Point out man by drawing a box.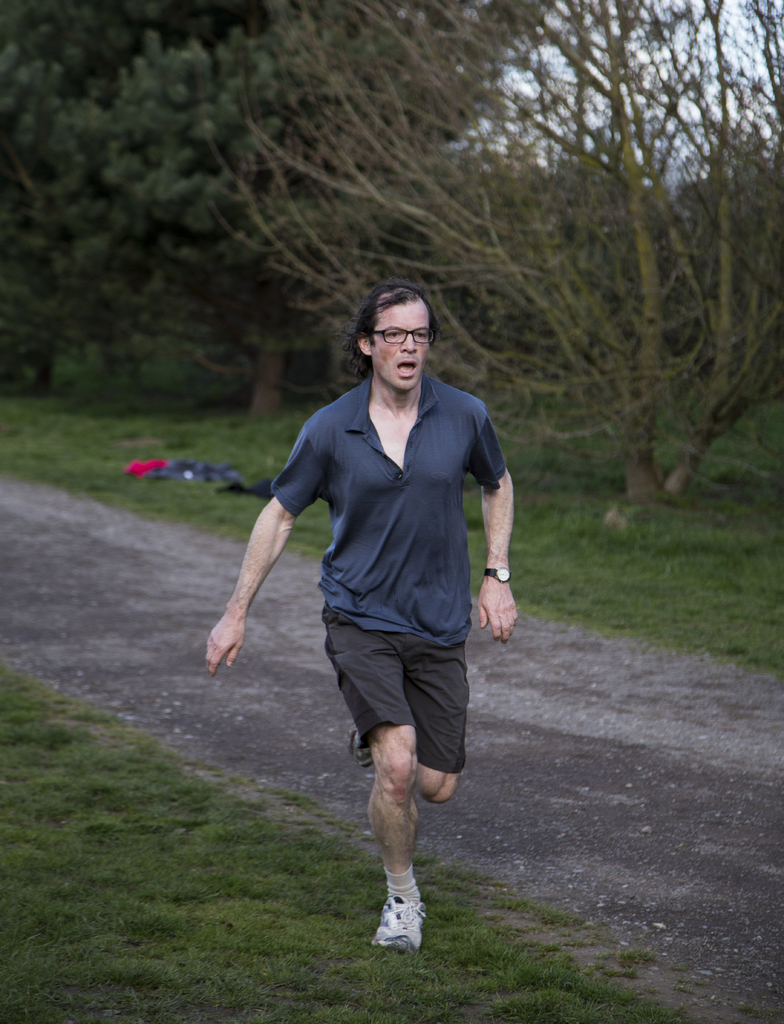
{"x1": 239, "y1": 297, "x2": 520, "y2": 935}.
